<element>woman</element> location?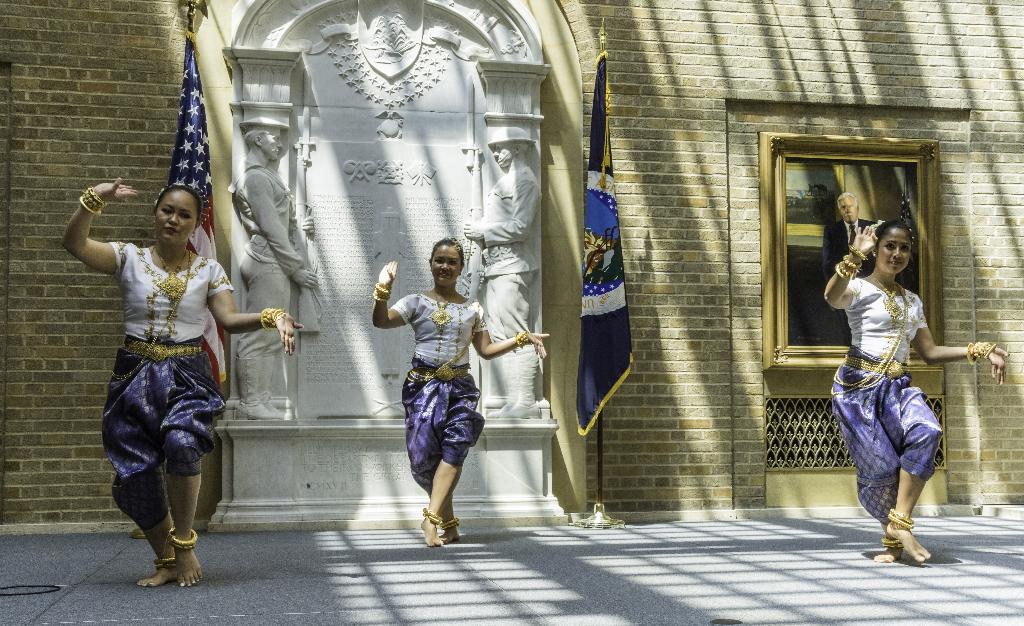
detection(822, 220, 1006, 565)
